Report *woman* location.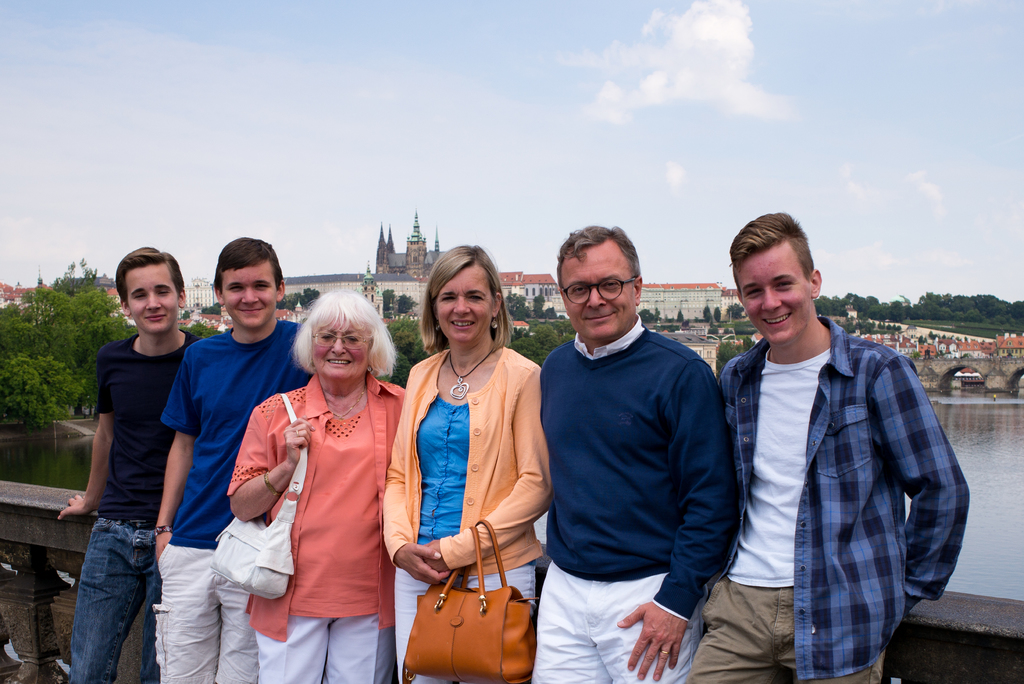
Report: {"x1": 381, "y1": 243, "x2": 554, "y2": 683}.
